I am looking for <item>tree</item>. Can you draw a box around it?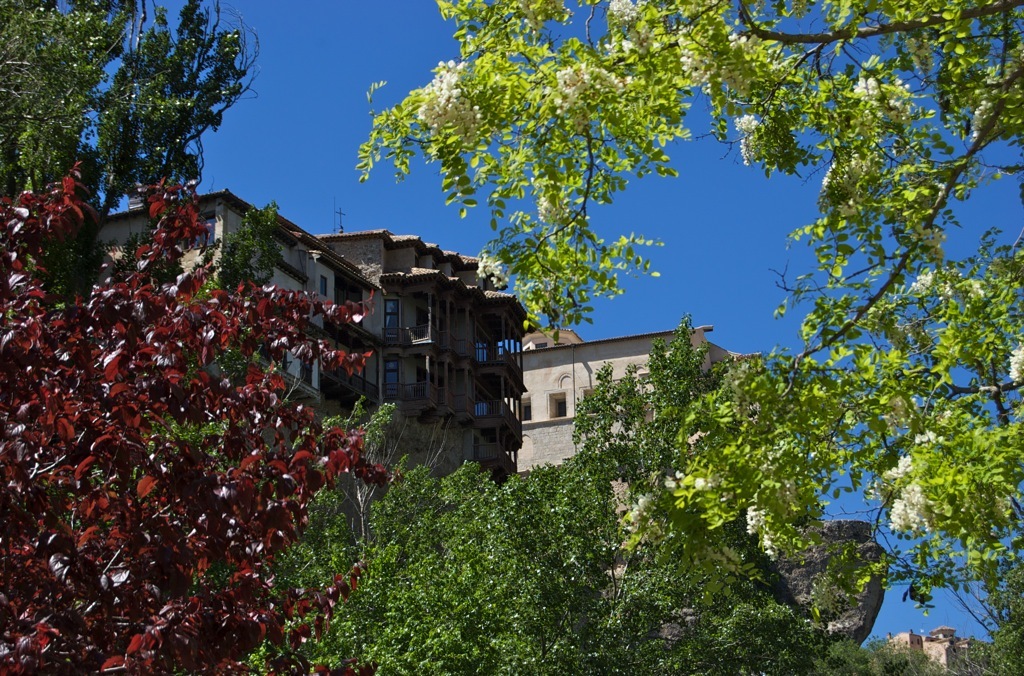
Sure, the bounding box is [x1=0, y1=185, x2=384, y2=675].
